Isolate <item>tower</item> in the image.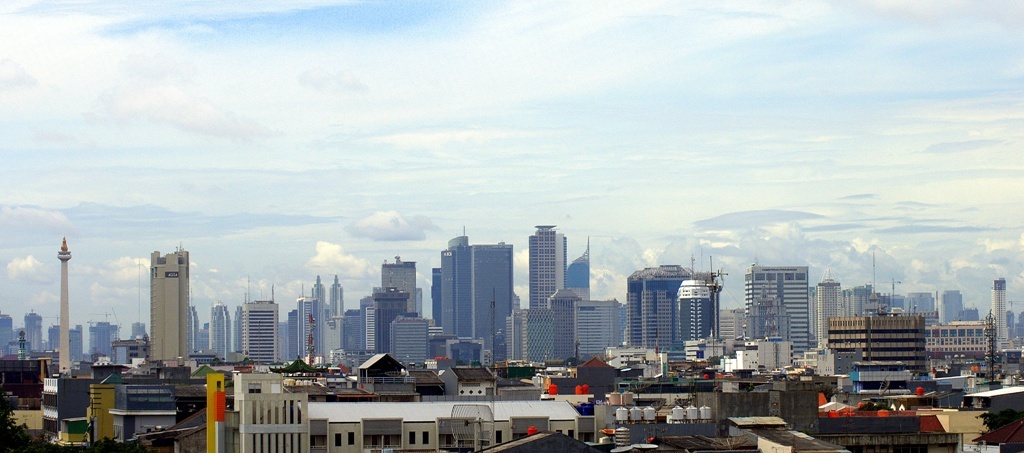
Isolated region: region(147, 252, 199, 362).
